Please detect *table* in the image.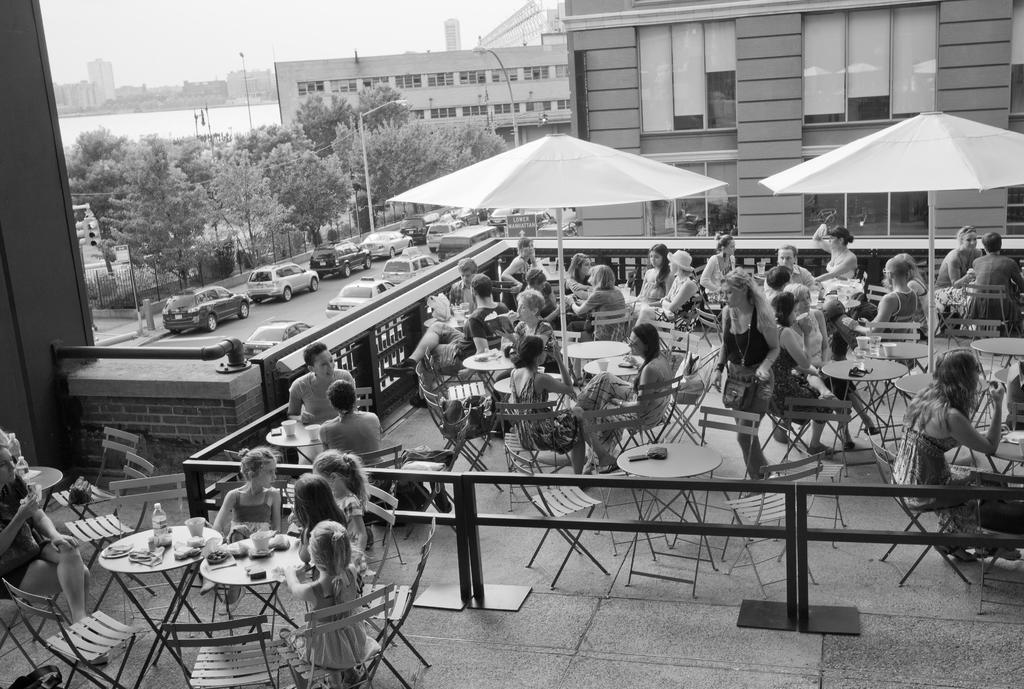
locate(579, 355, 639, 377).
